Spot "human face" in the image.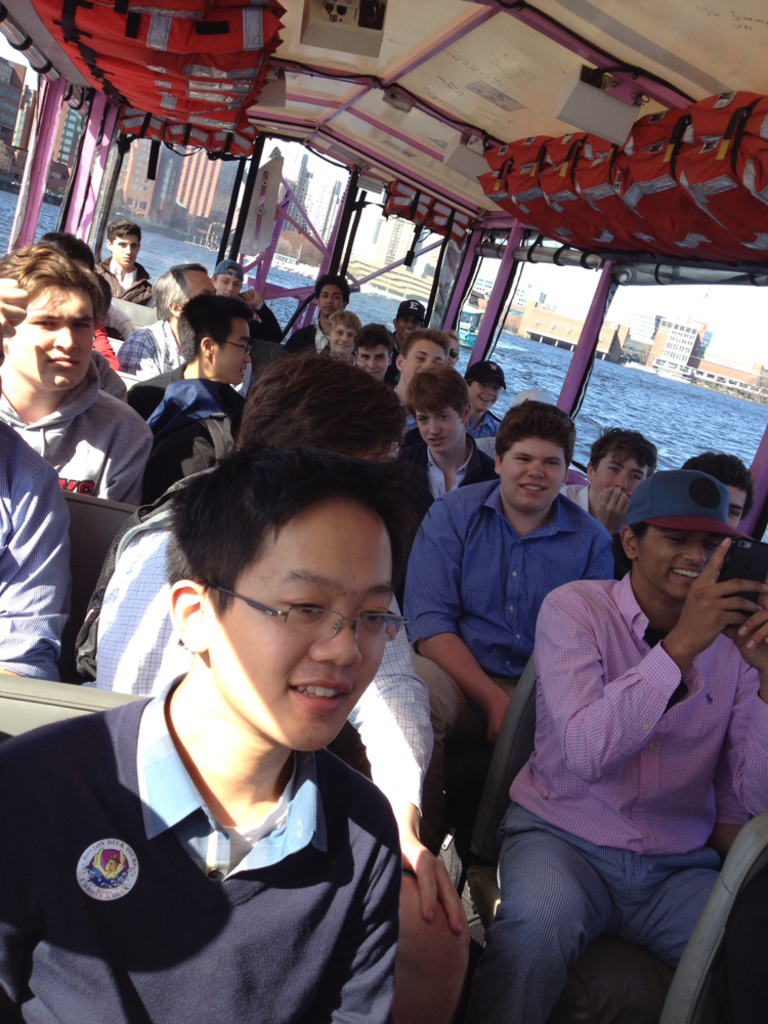
"human face" found at [353, 350, 389, 370].
